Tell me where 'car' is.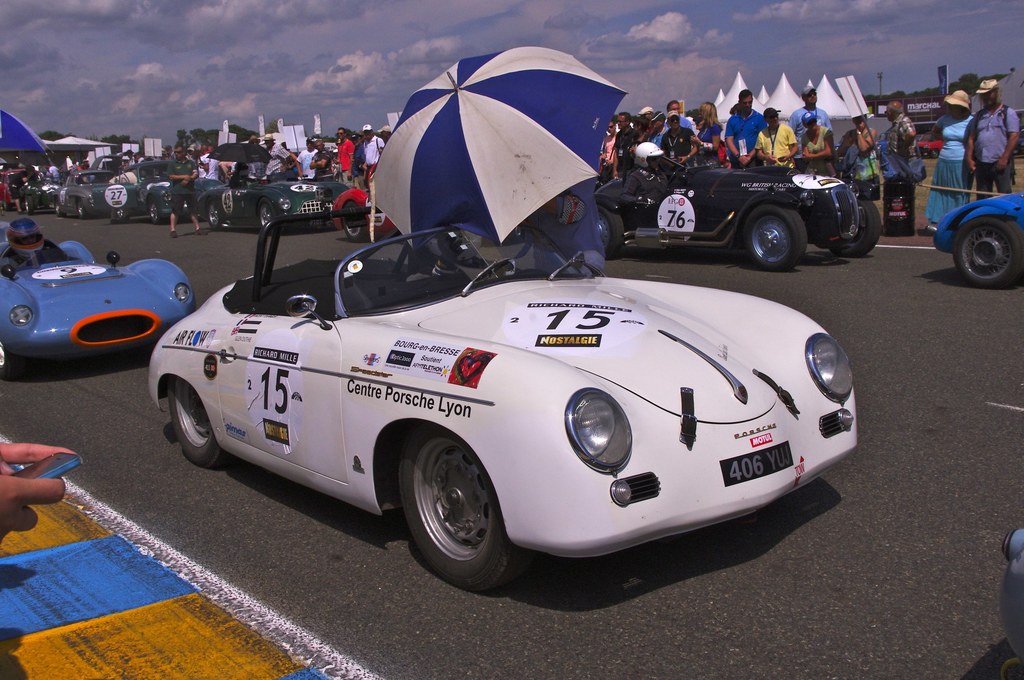
'car' is at bbox(140, 216, 874, 629).
